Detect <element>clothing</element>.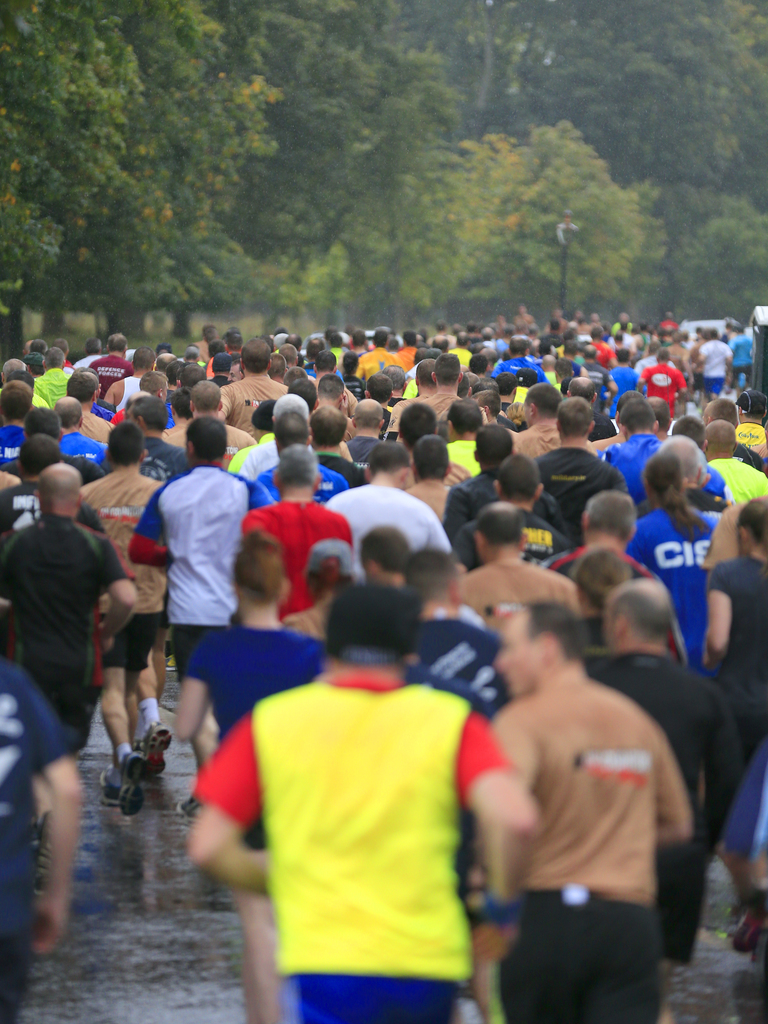
Detected at [left=322, top=486, right=457, bottom=581].
